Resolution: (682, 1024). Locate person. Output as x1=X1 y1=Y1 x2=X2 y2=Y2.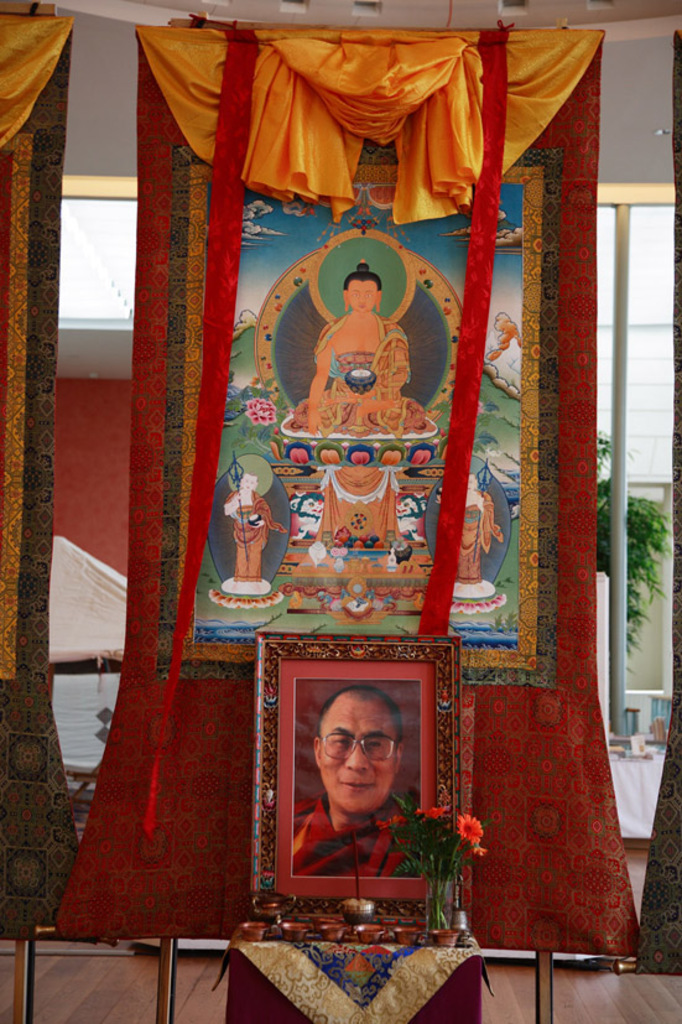
x1=292 y1=688 x2=421 y2=879.
